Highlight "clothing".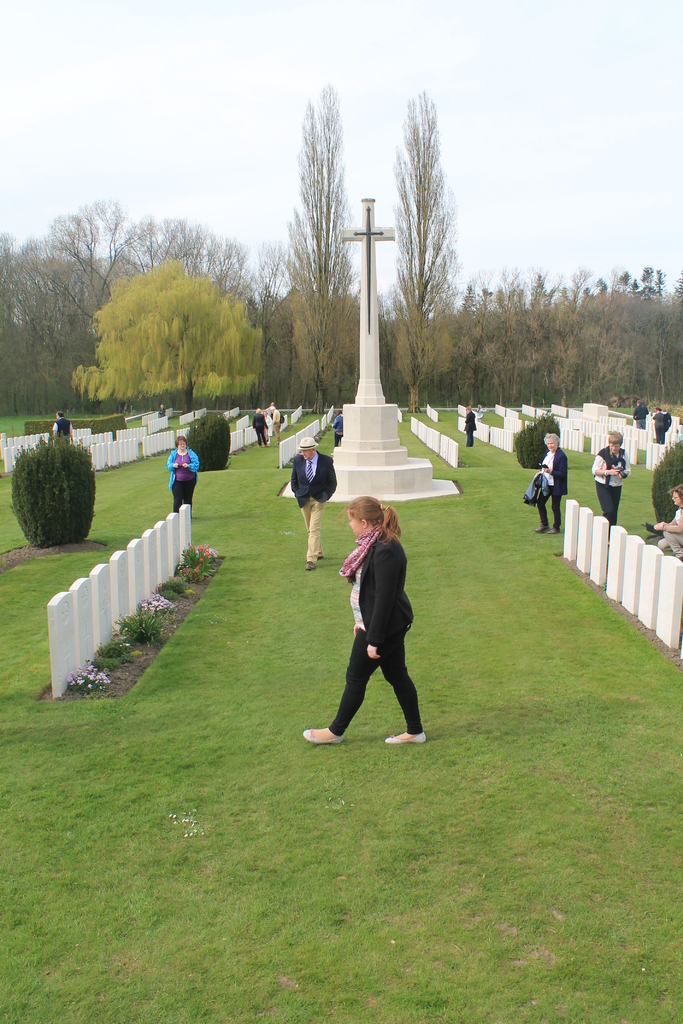
Highlighted region: x1=288 y1=454 x2=343 y2=567.
